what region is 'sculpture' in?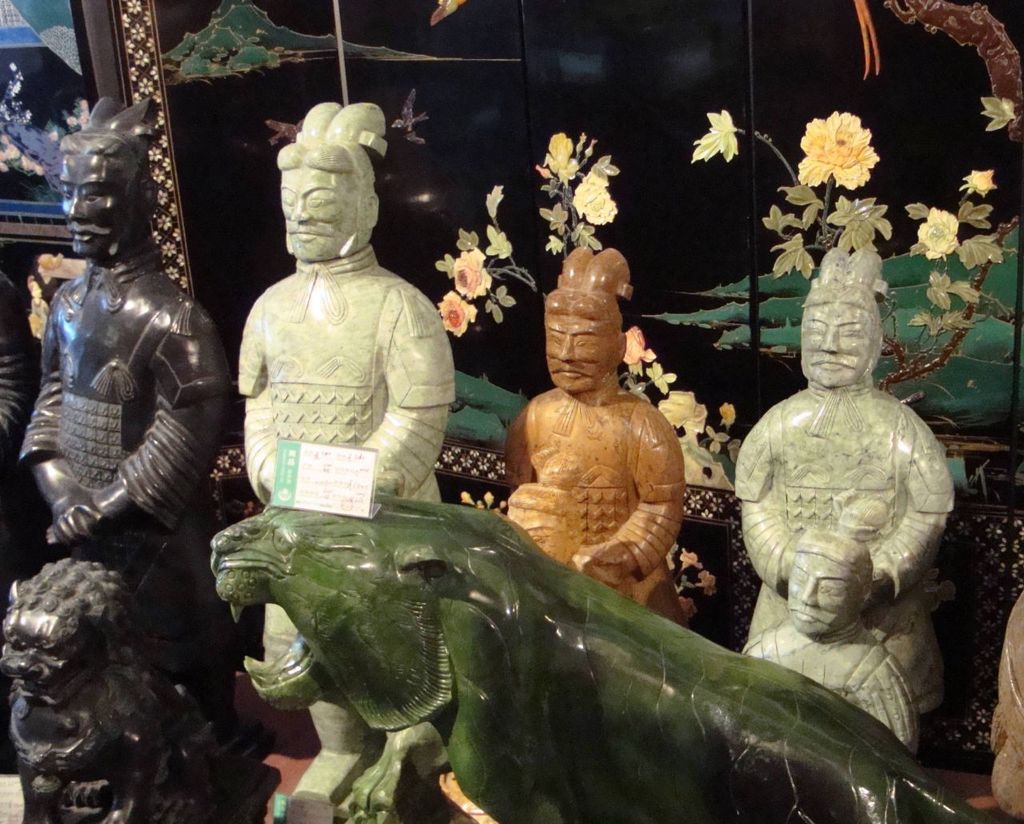
[left=234, top=90, right=453, bottom=823].
